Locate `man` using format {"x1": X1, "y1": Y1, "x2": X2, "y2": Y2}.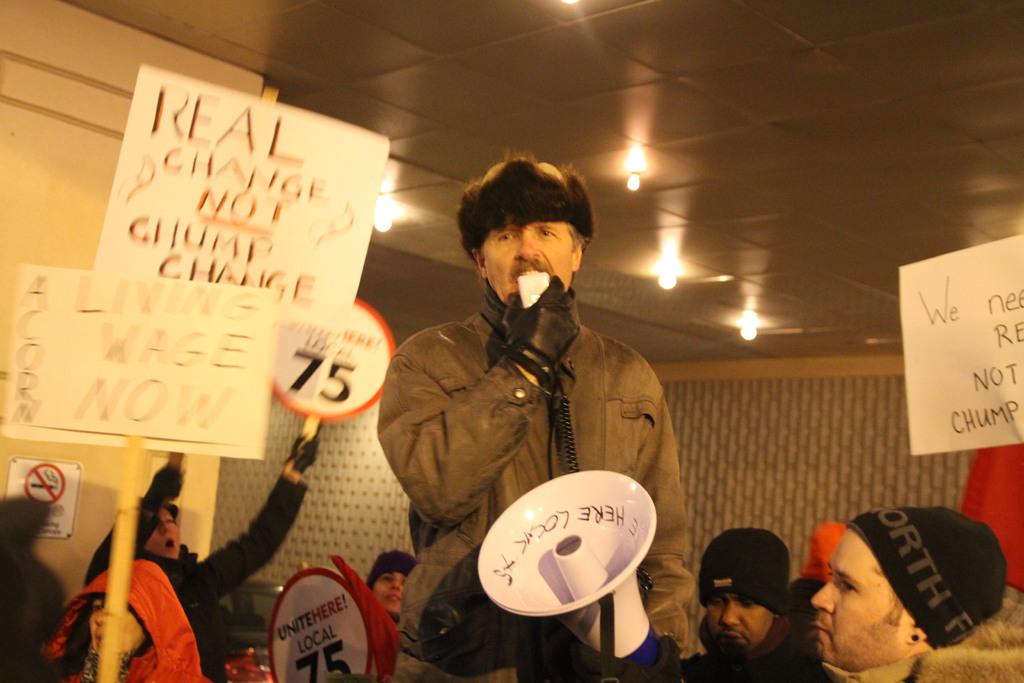
{"x1": 812, "y1": 513, "x2": 1023, "y2": 682}.
